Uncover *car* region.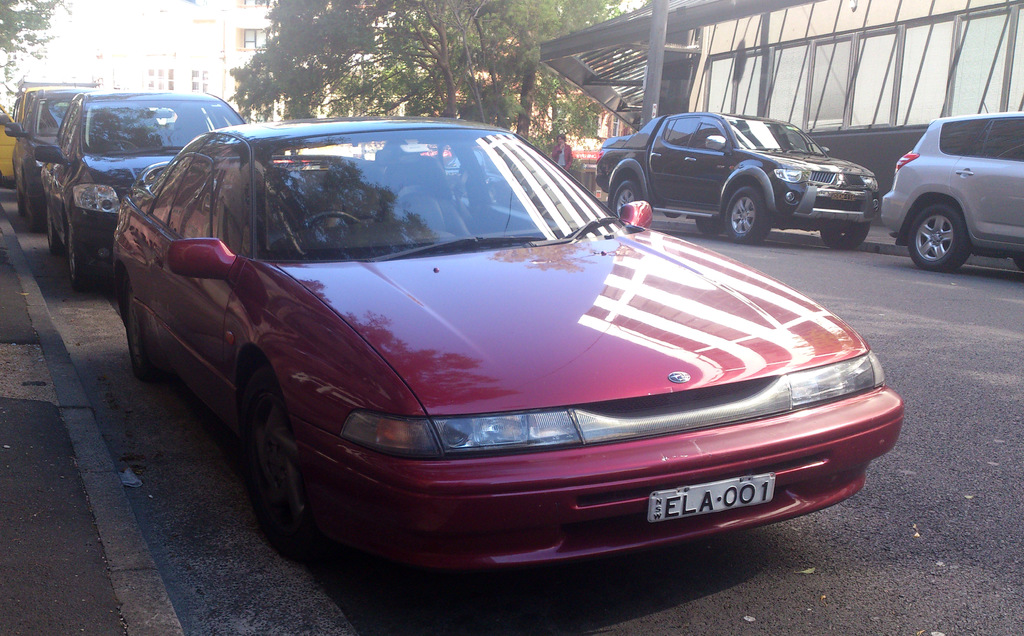
Uncovered: detection(95, 122, 903, 635).
